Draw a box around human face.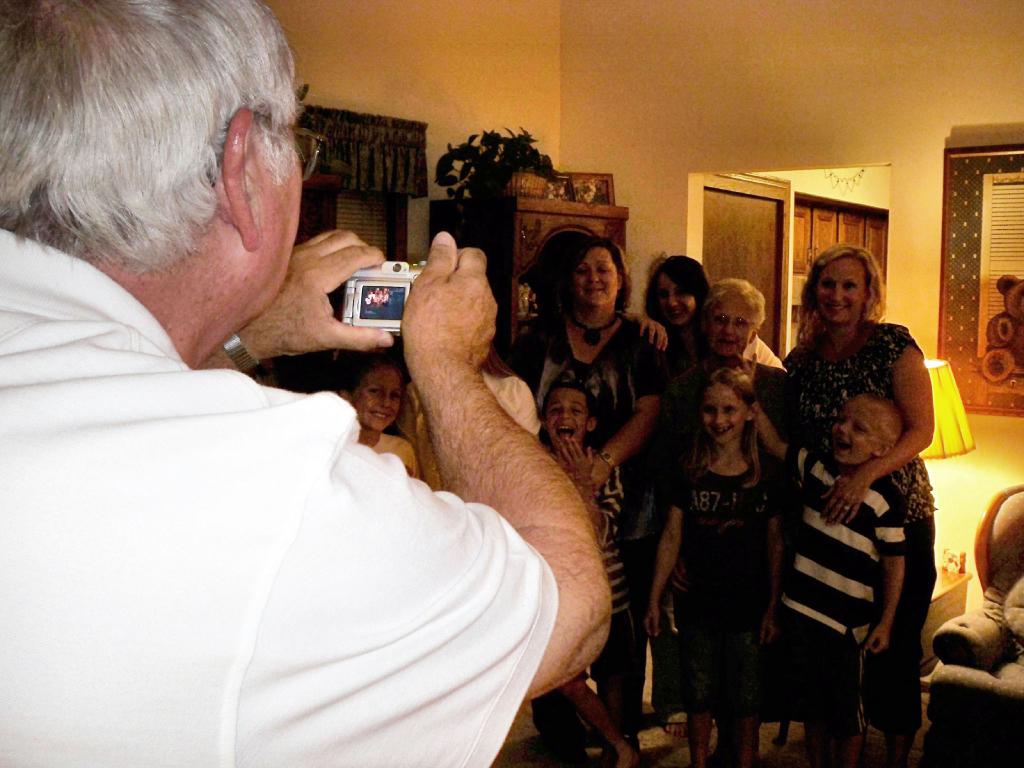
bbox(258, 119, 301, 303).
